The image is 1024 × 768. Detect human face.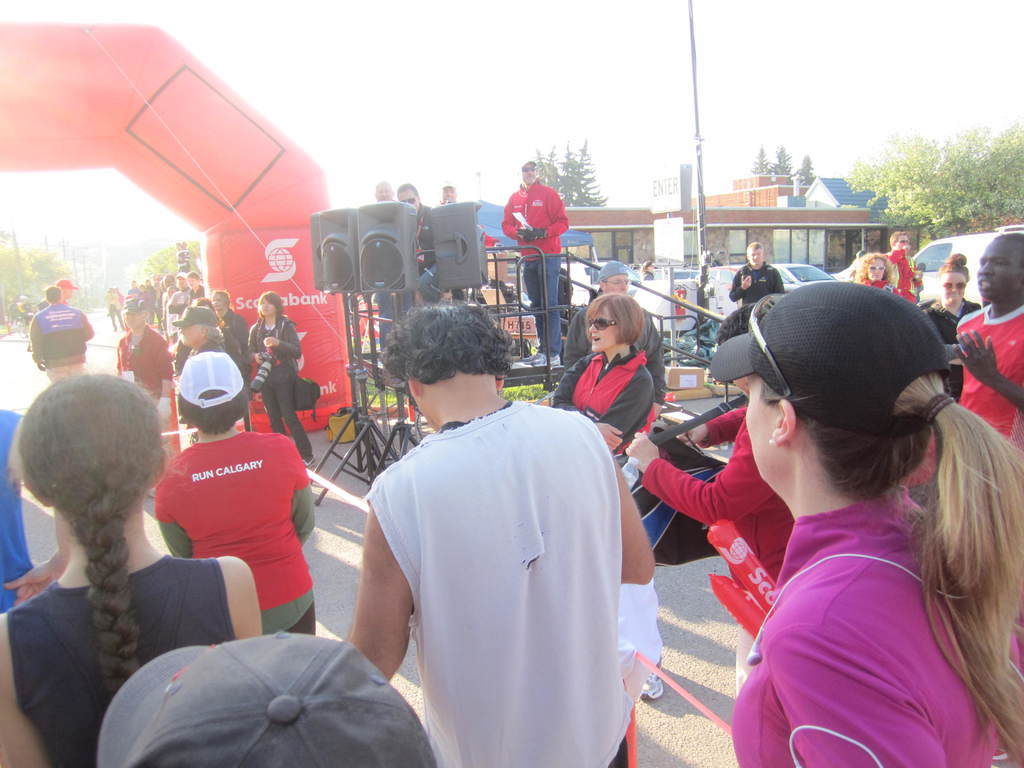
Detection: rect(397, 188, 417, 212).
